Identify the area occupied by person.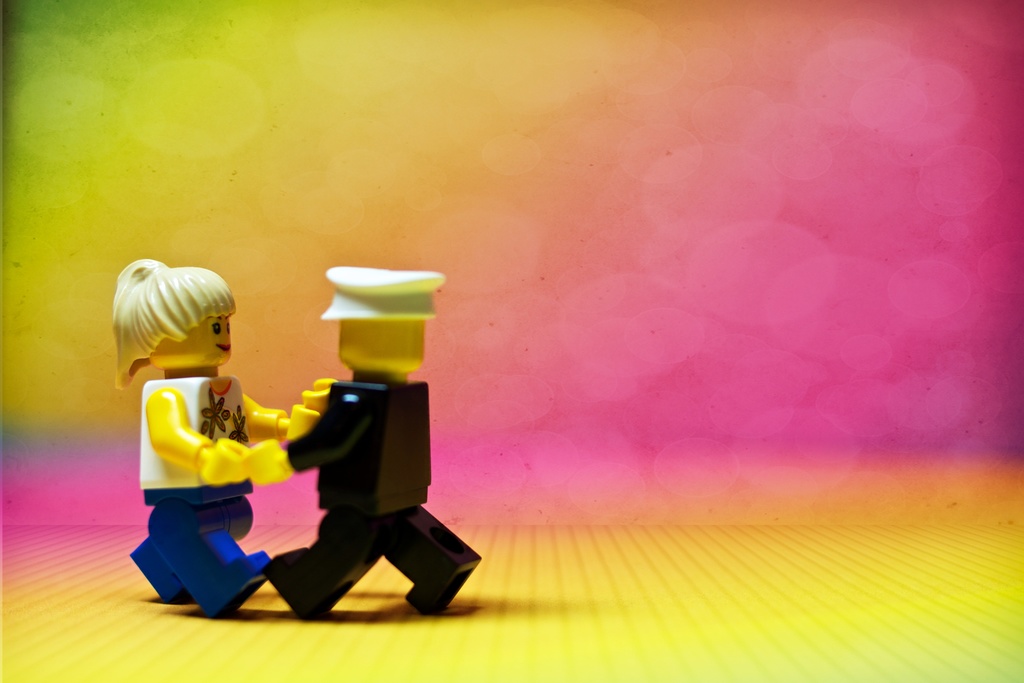
Area: [257,267,488,623].
